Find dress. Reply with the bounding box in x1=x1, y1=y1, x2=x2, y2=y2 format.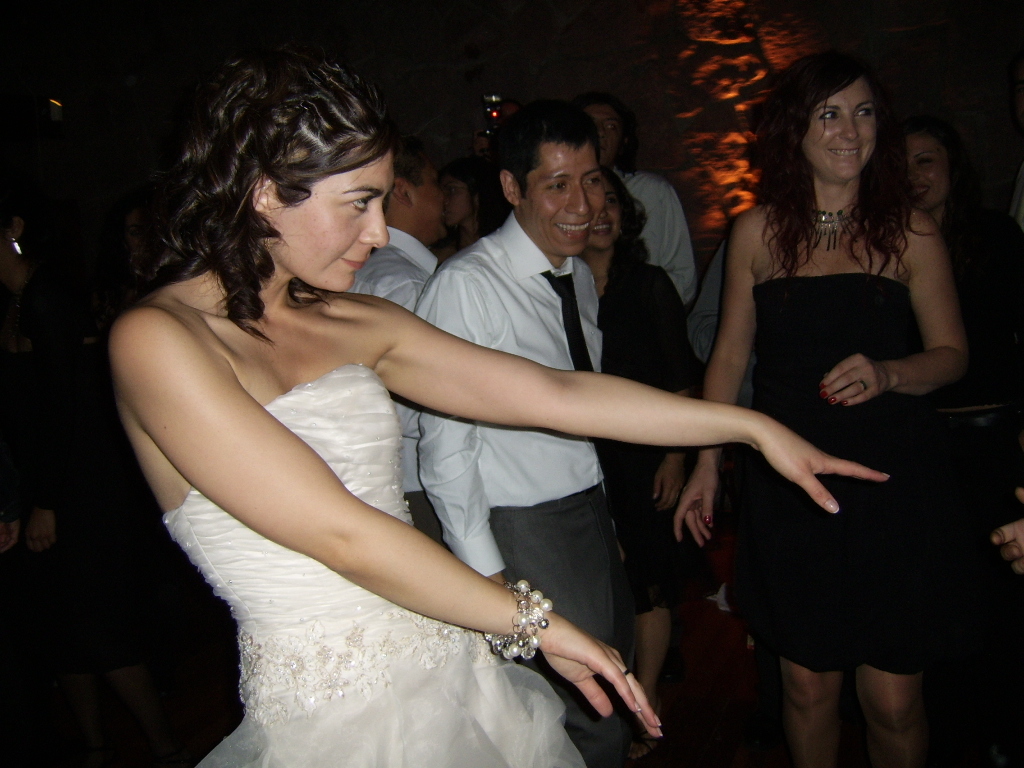
x1=728, y1=268, x2=940, y2=673.
